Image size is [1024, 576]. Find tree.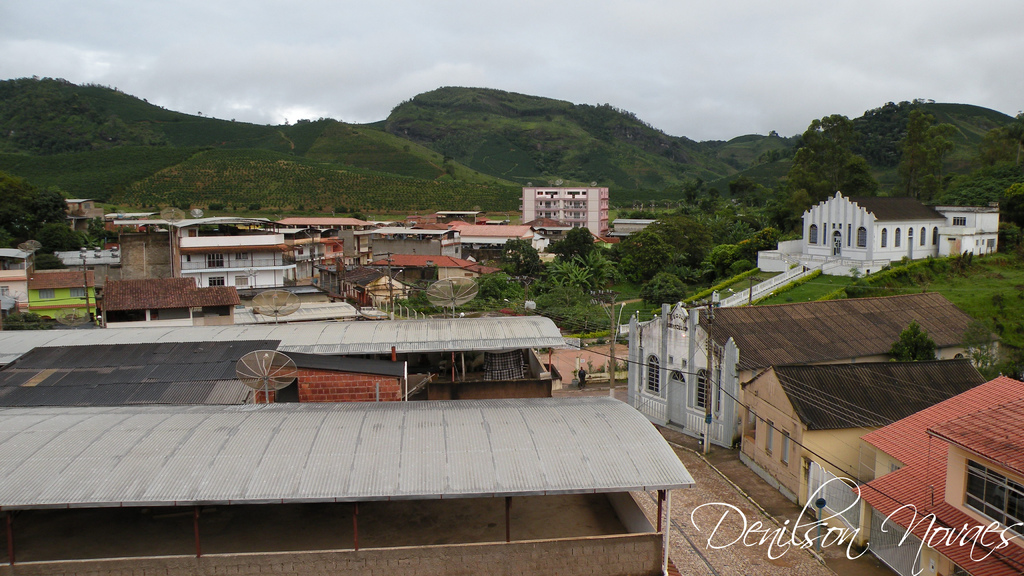
x1=479, y1=268, x2=524, y2=299.
